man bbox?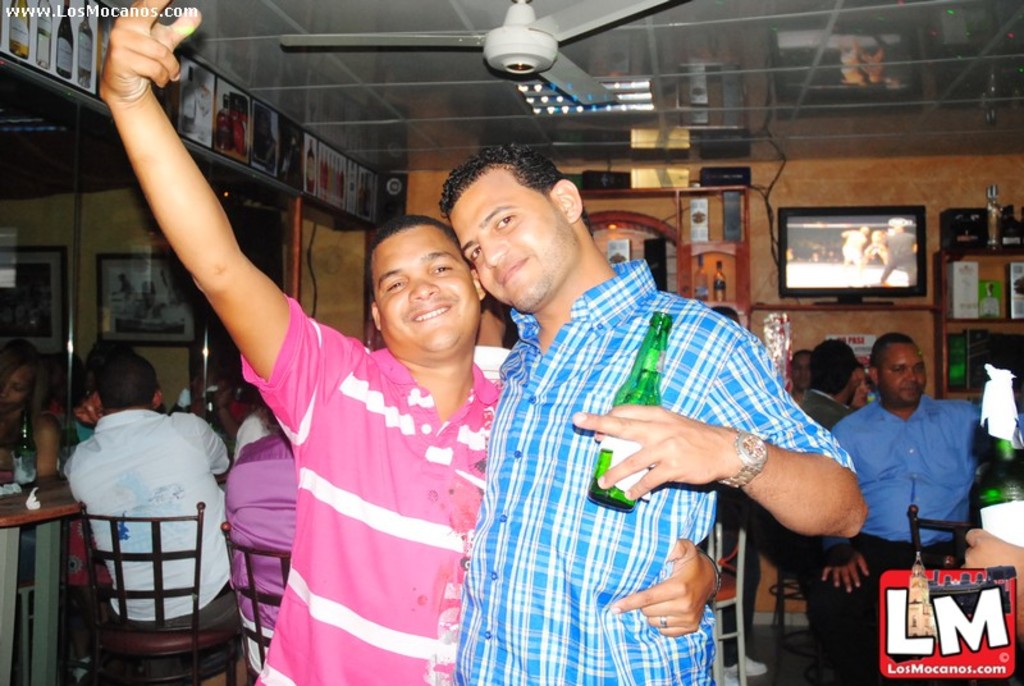
locate(451, 172, 852, 662)
